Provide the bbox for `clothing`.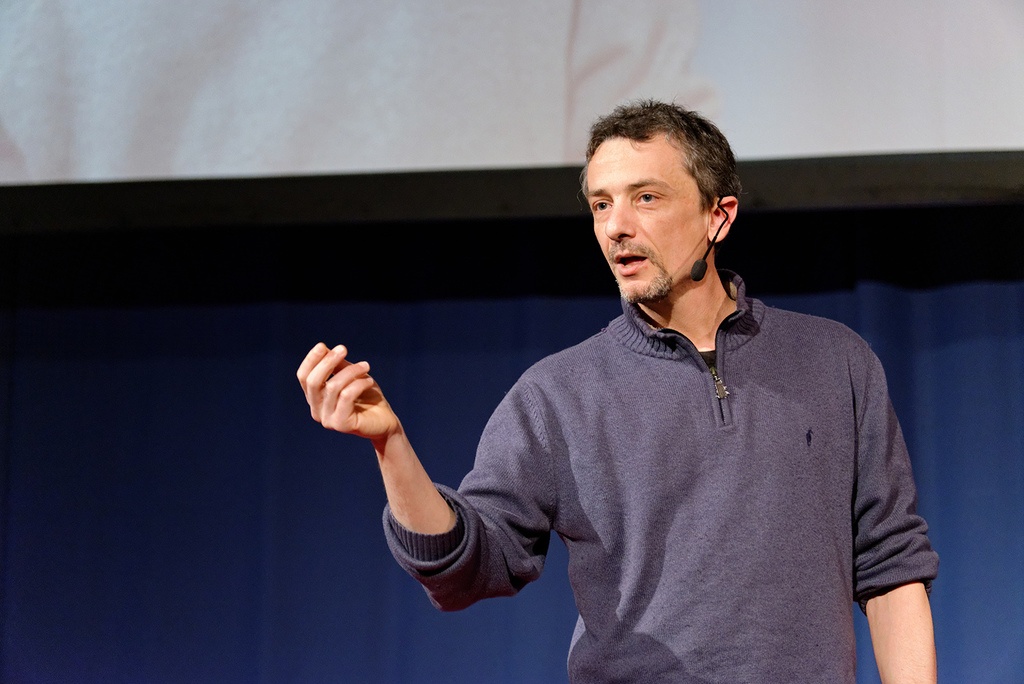
(left=444, top=266, right=943, bottom=665).
